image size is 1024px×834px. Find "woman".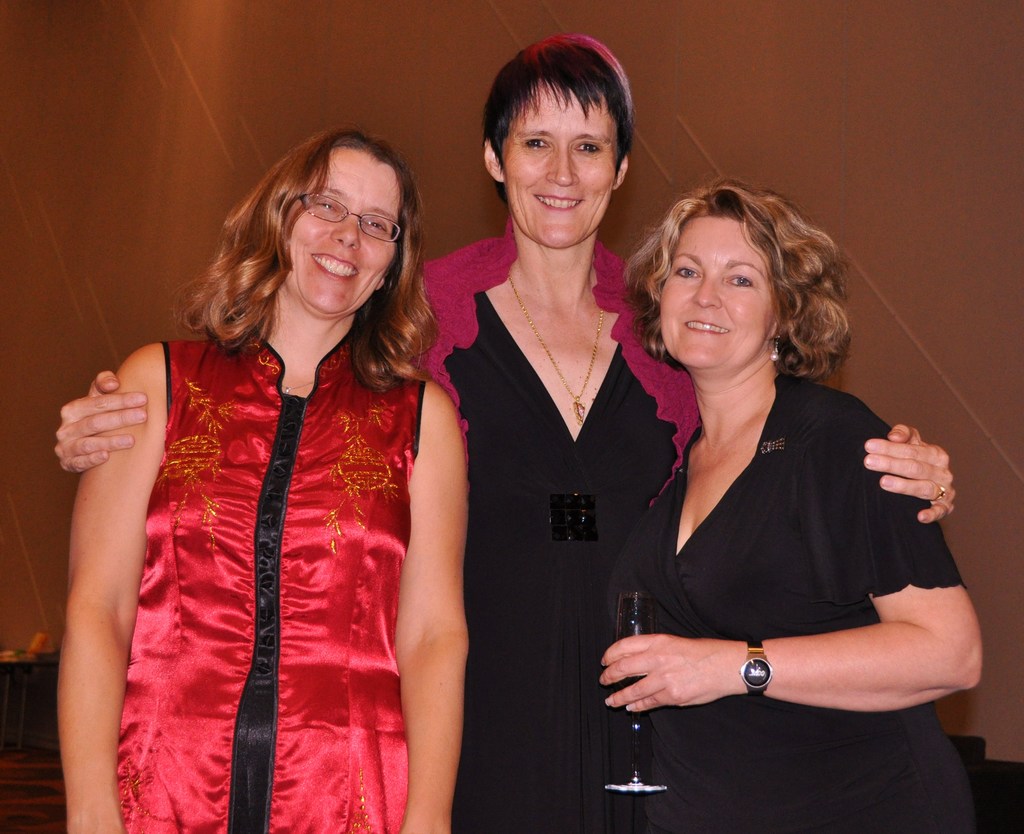
bbox(52, 26, 957, 833).
